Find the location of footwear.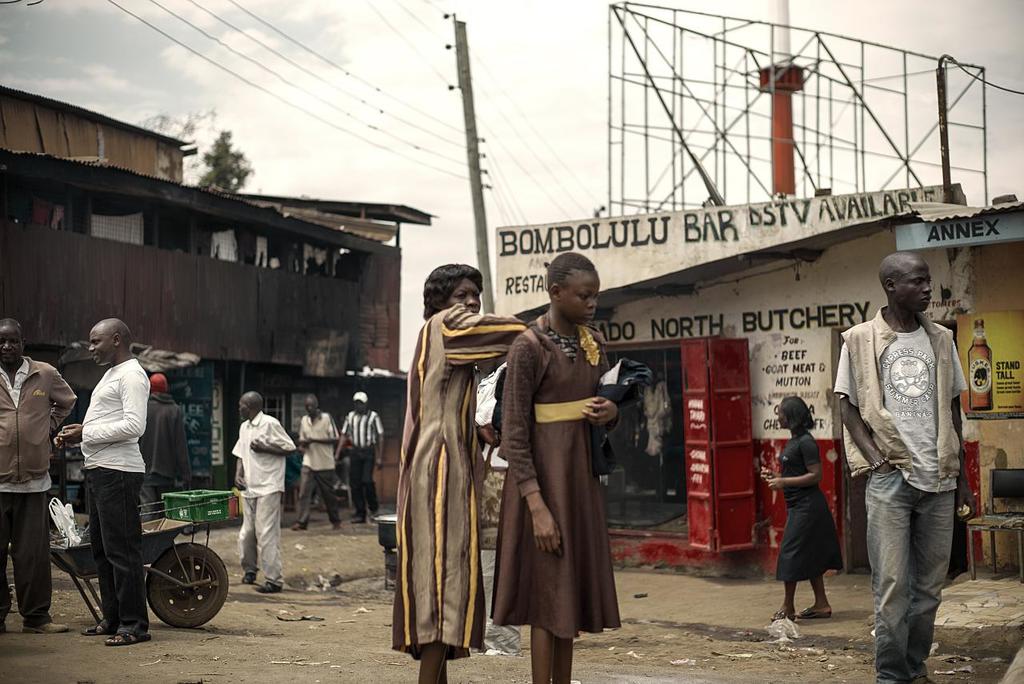
Location: box(800, 606, 822, 638).
